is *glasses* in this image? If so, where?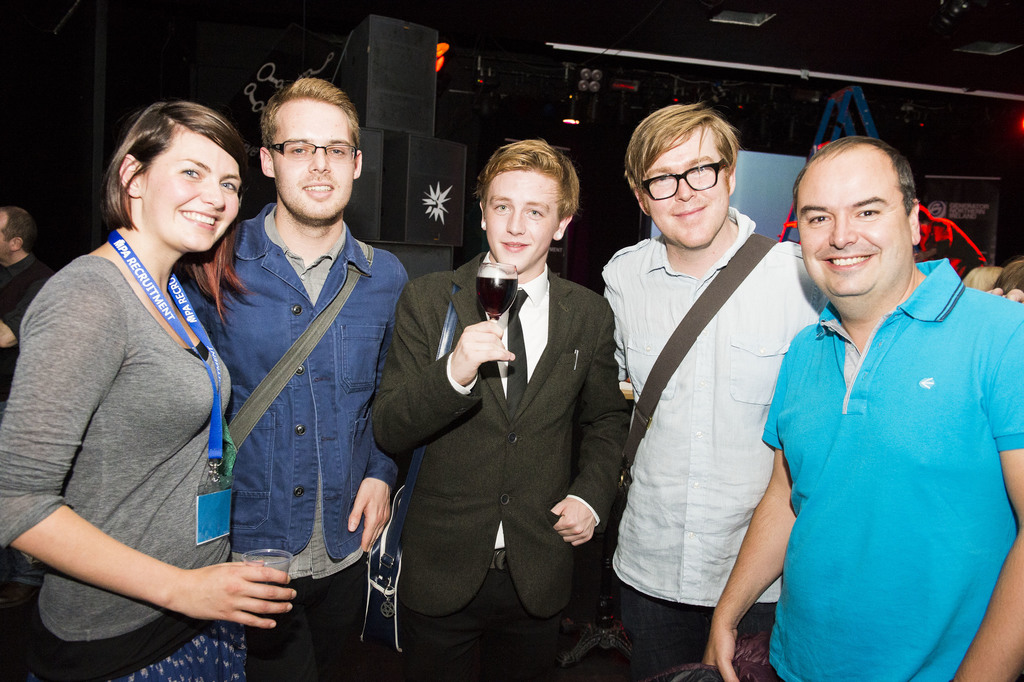
Yes, at 267 138 361 165.
